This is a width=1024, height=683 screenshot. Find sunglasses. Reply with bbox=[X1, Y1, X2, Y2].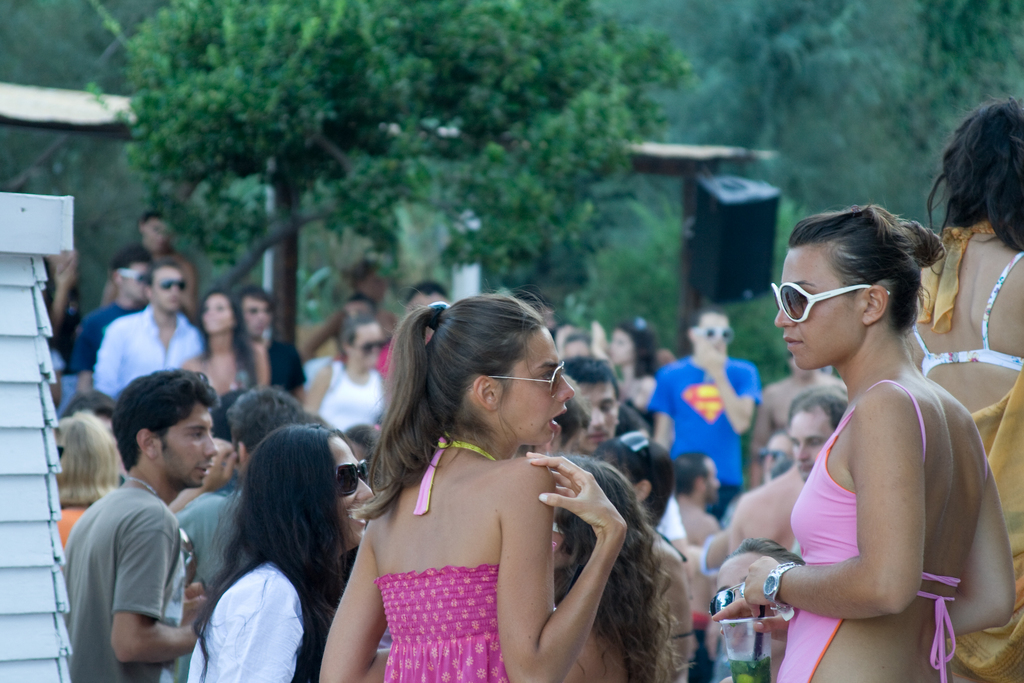
bbox=[335, 463, 366, 499].
